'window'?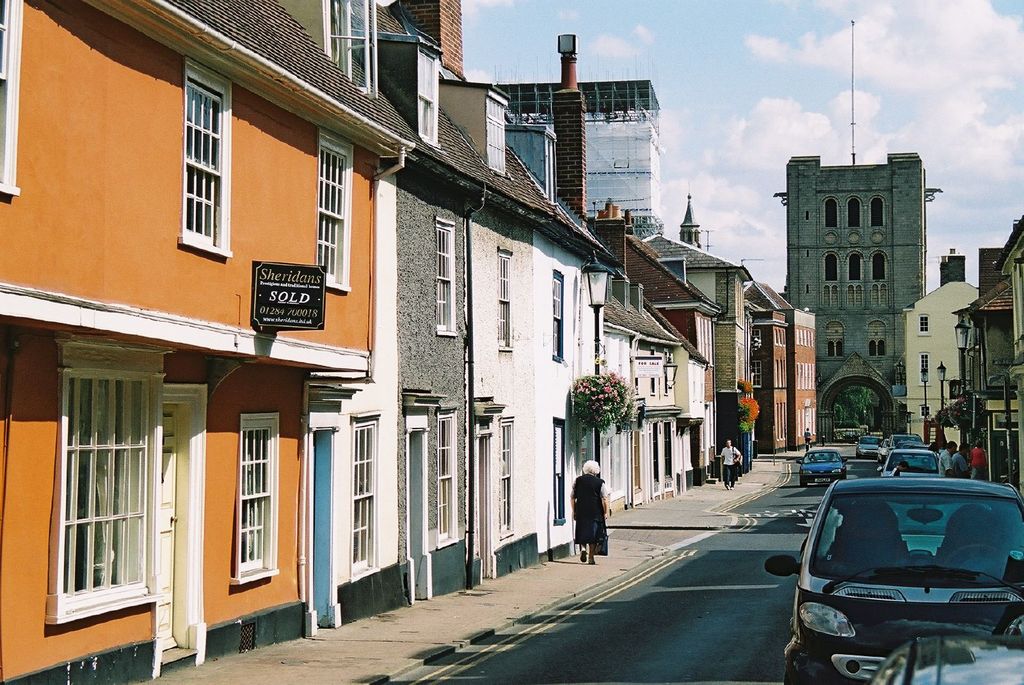
select_region(42, 329, 163, 634)
